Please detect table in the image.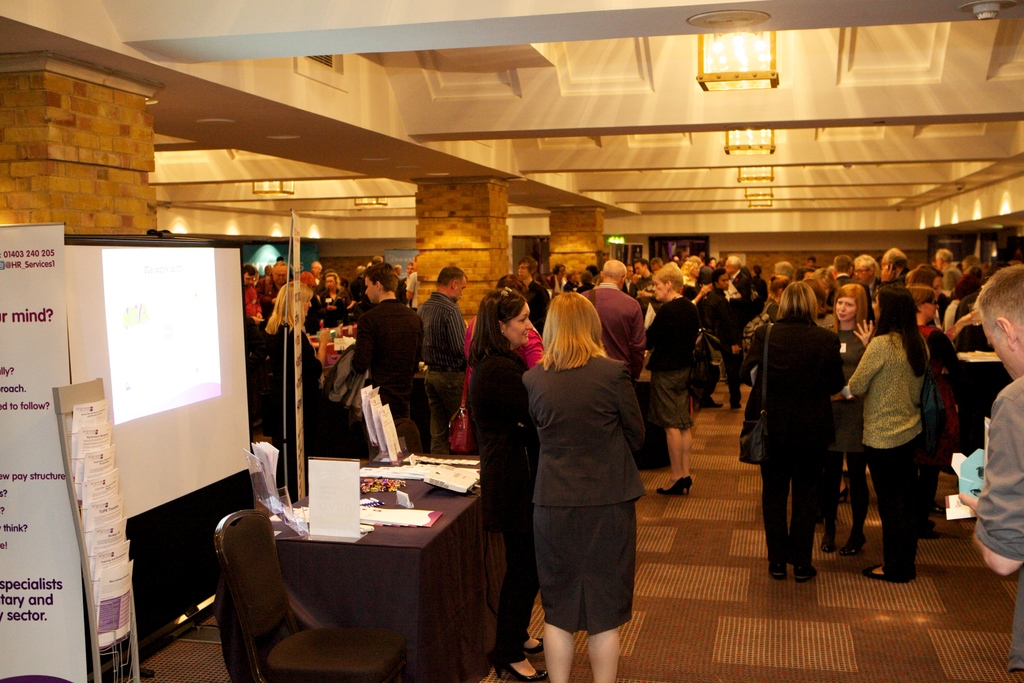
left=415, top=367, right=659, bottom=465.
